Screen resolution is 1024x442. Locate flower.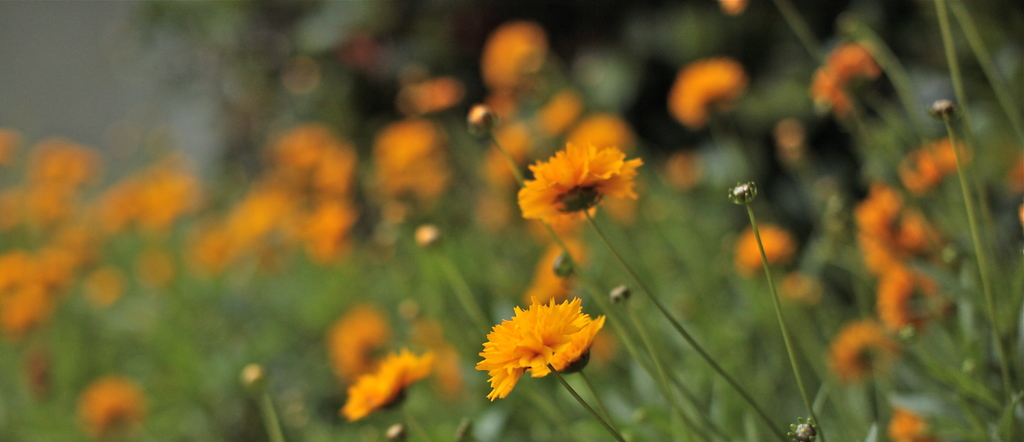
l=513, t=142, r=643, b=210.
